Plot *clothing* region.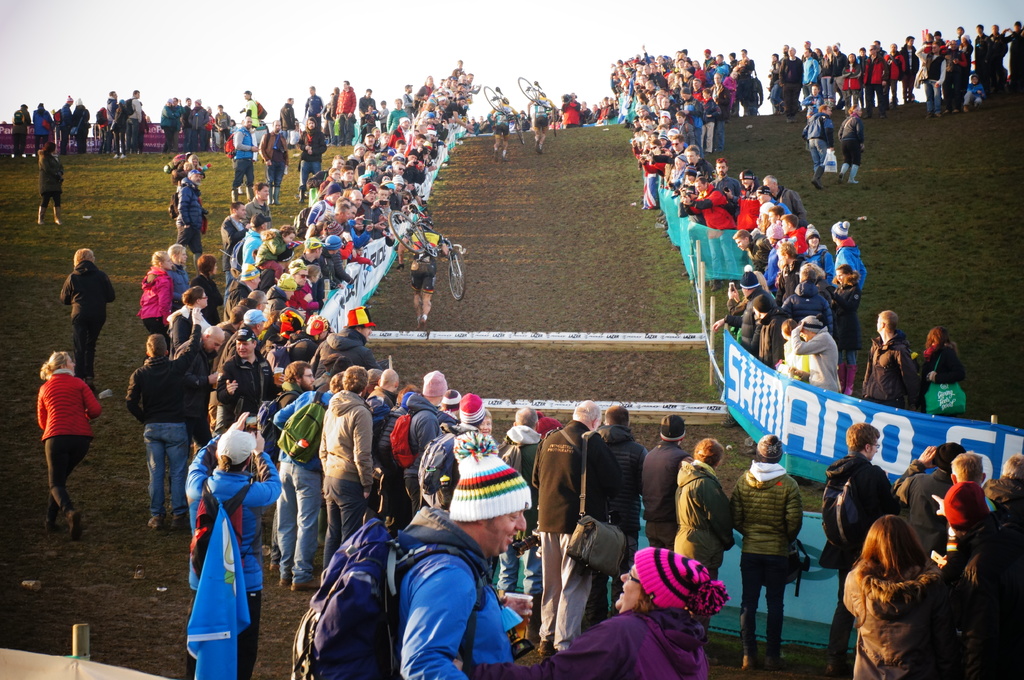
Plotted at {"x1": 32, "y1": 376, "x2": 104, "y2": 532}.
